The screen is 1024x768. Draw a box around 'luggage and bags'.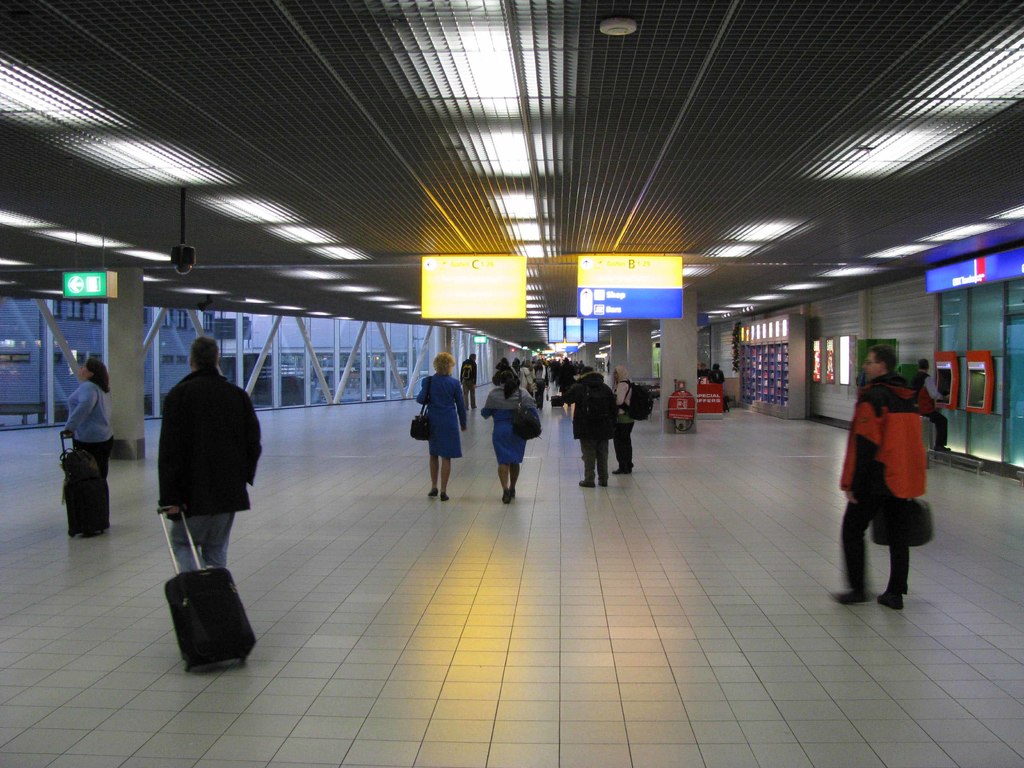
[514,383,546,443].
